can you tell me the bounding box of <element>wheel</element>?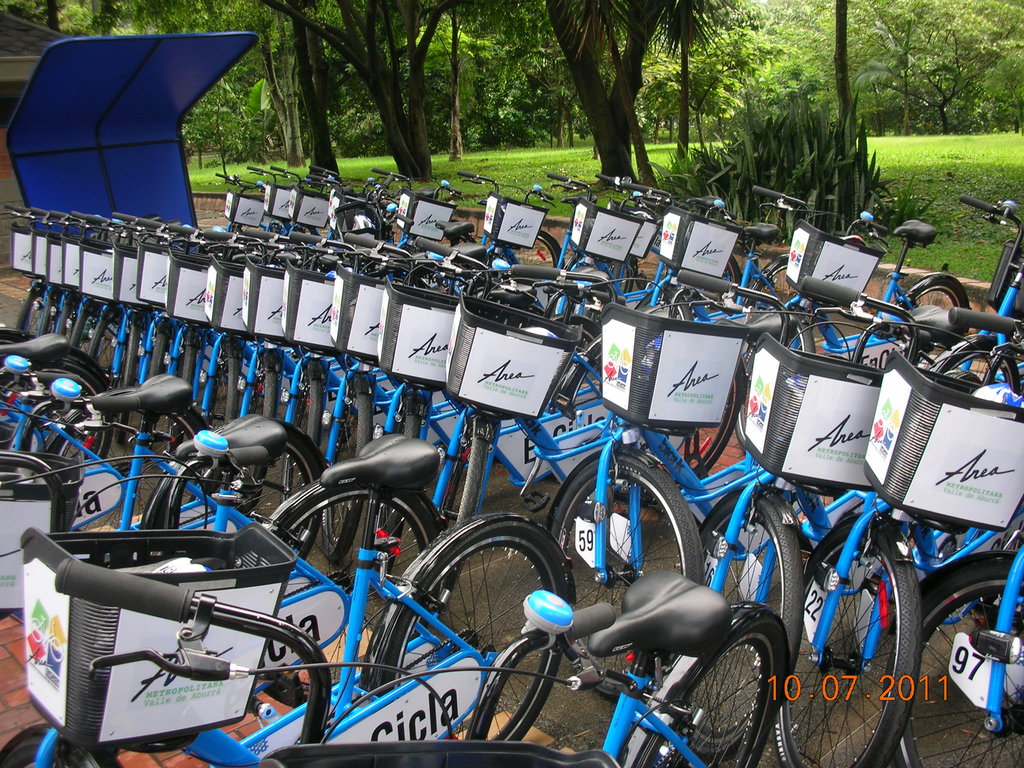
rect(566, 343, 605, 408).
